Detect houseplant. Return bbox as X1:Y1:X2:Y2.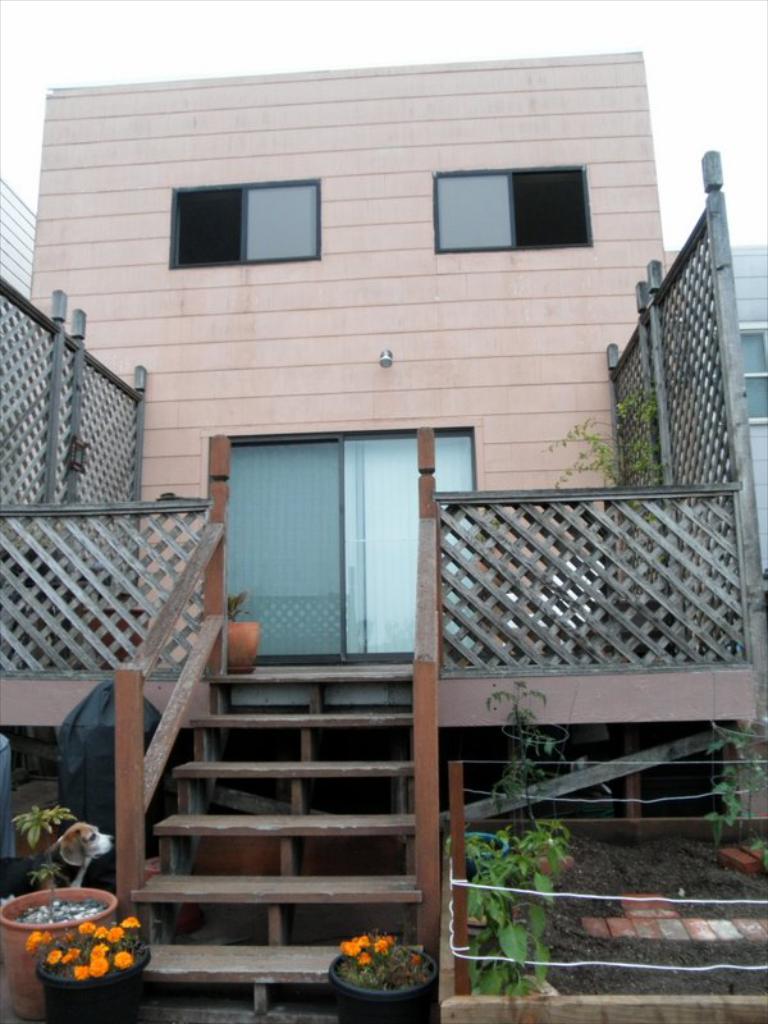
87:595:154:669.
